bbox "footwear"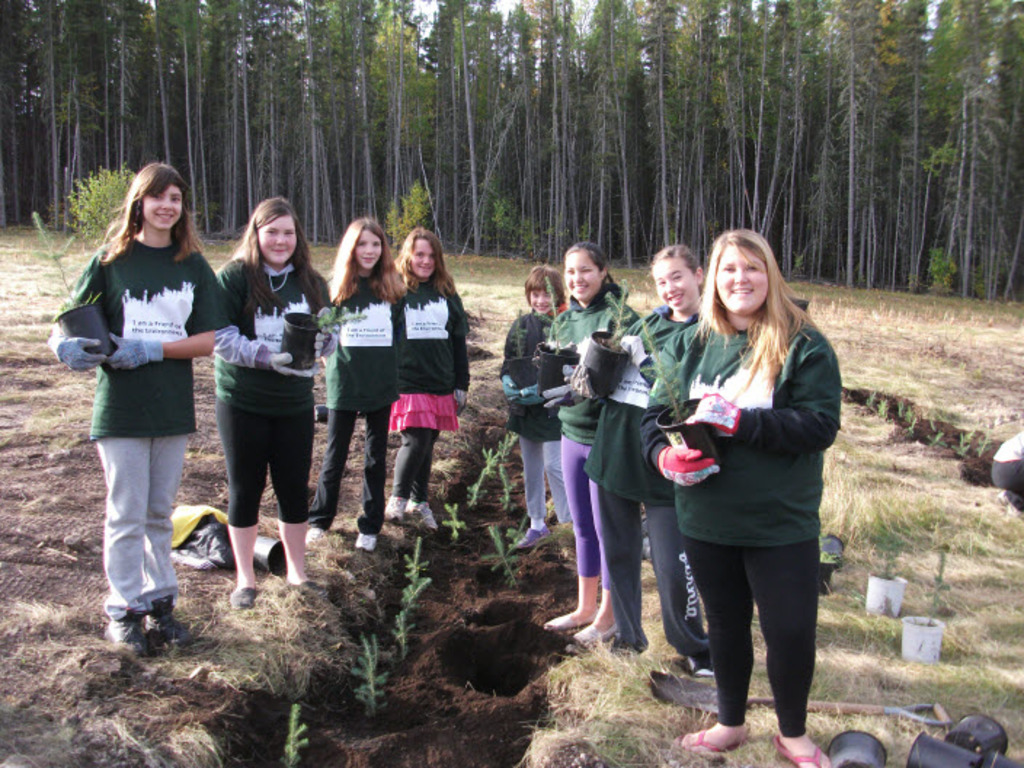
[left=537, top=599, right=596, bottom=633]
